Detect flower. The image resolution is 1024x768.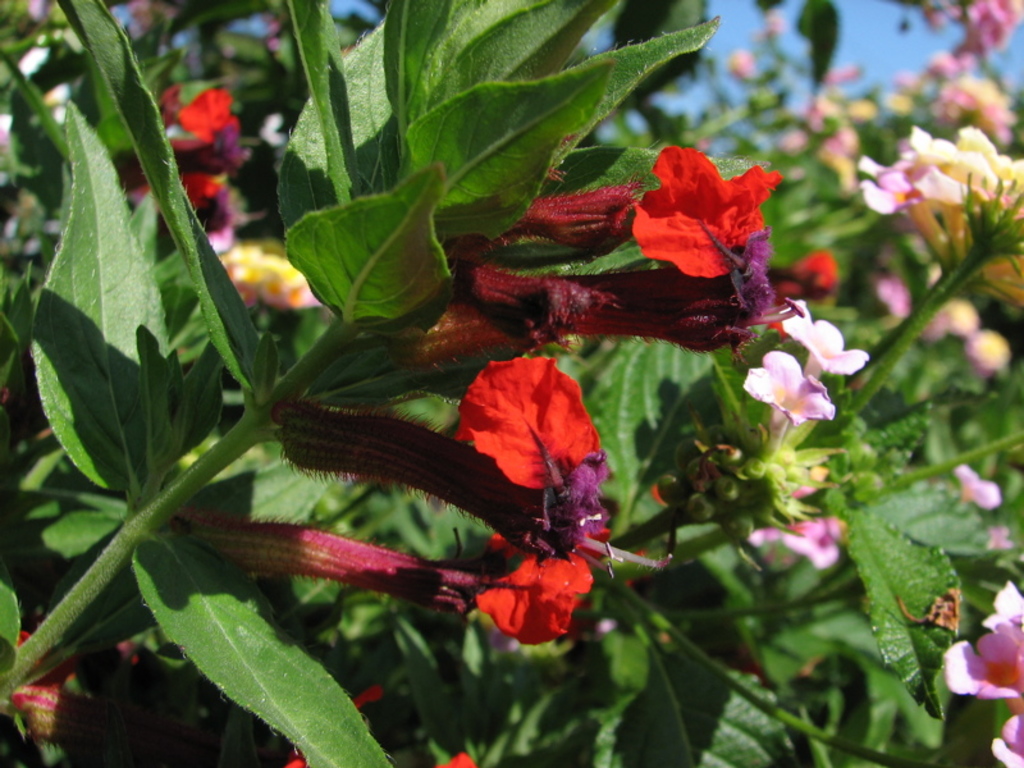
737/351/836/443.
